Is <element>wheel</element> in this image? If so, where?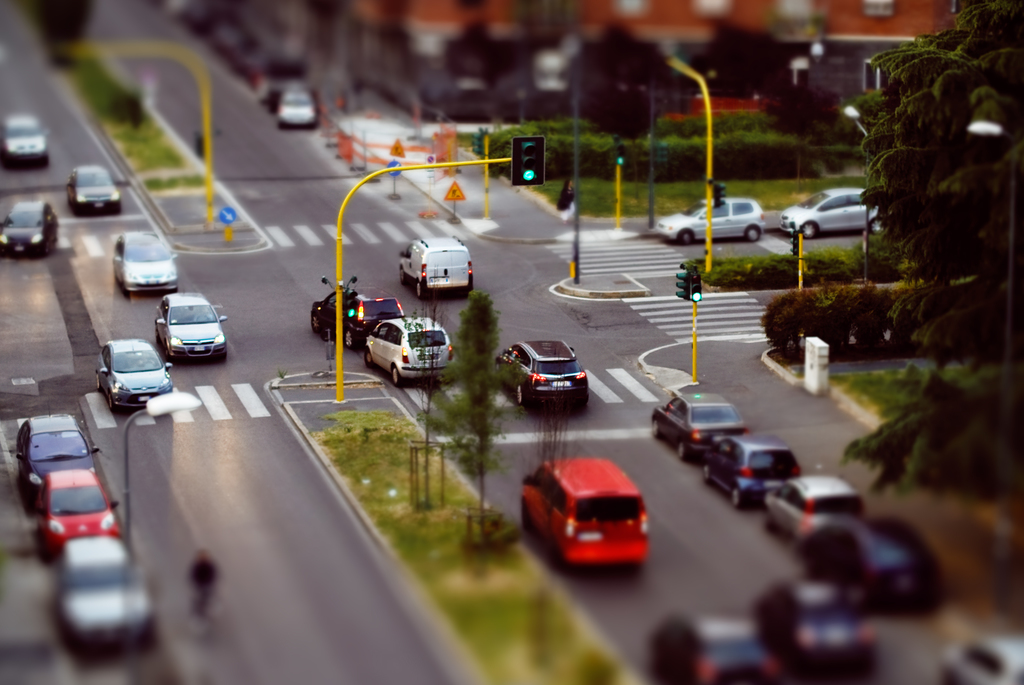
Yes, at left=652, top=421, right=664, bottom=442.
